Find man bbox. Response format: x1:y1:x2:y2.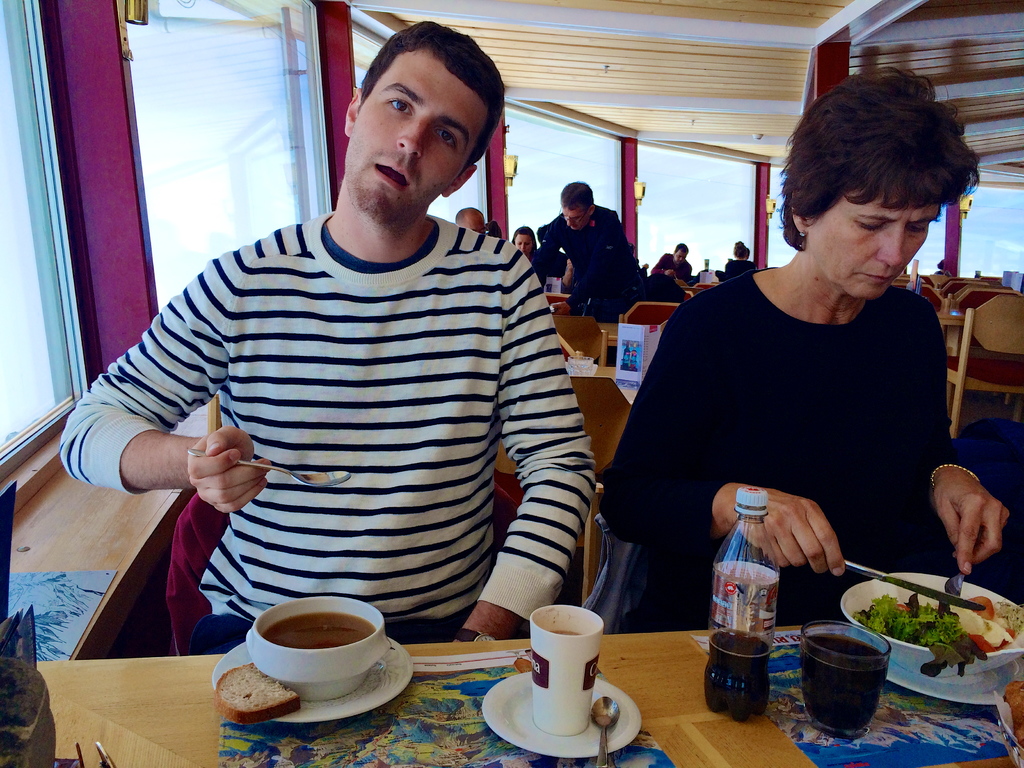
652:242:693:289.
